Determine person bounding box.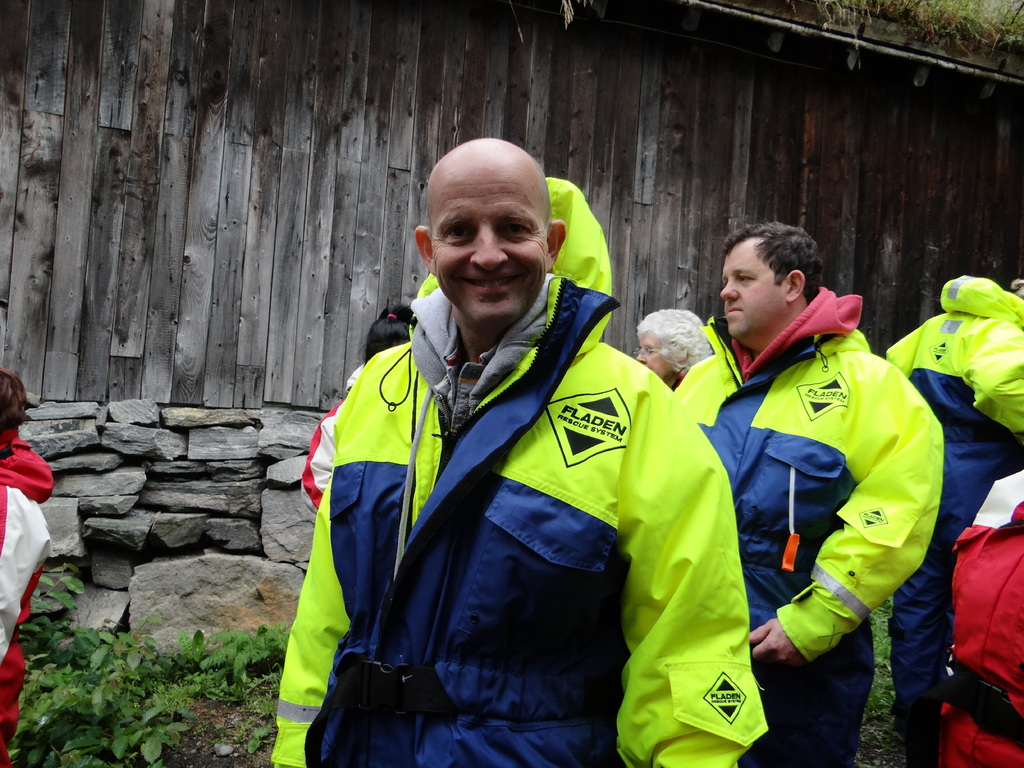
Determined: crop(618, 308, 733, 391).
